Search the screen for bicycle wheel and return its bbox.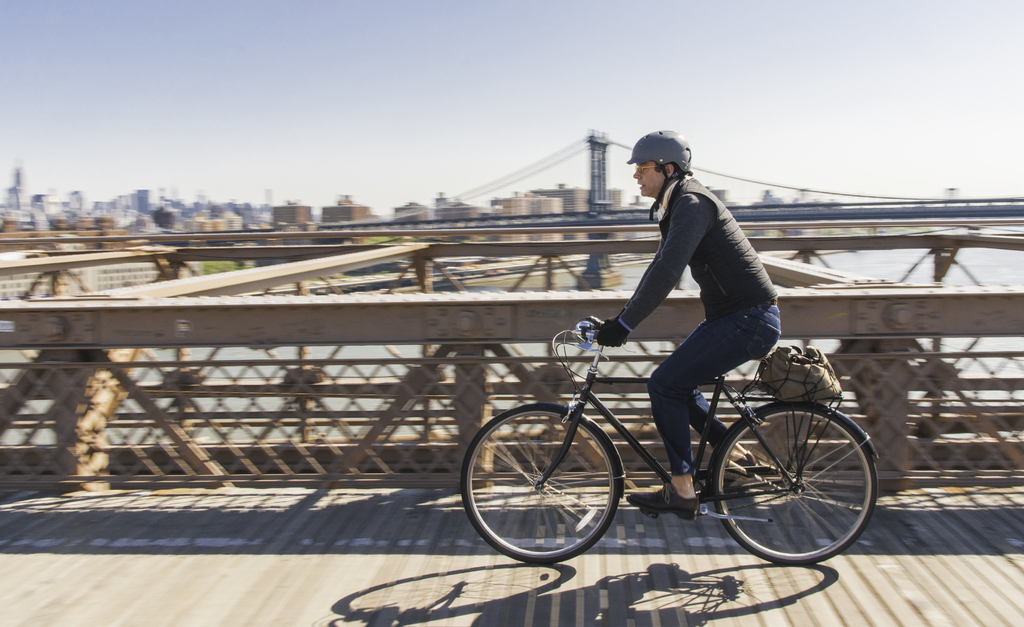
Found: box=[723, 404, 864, 567].
